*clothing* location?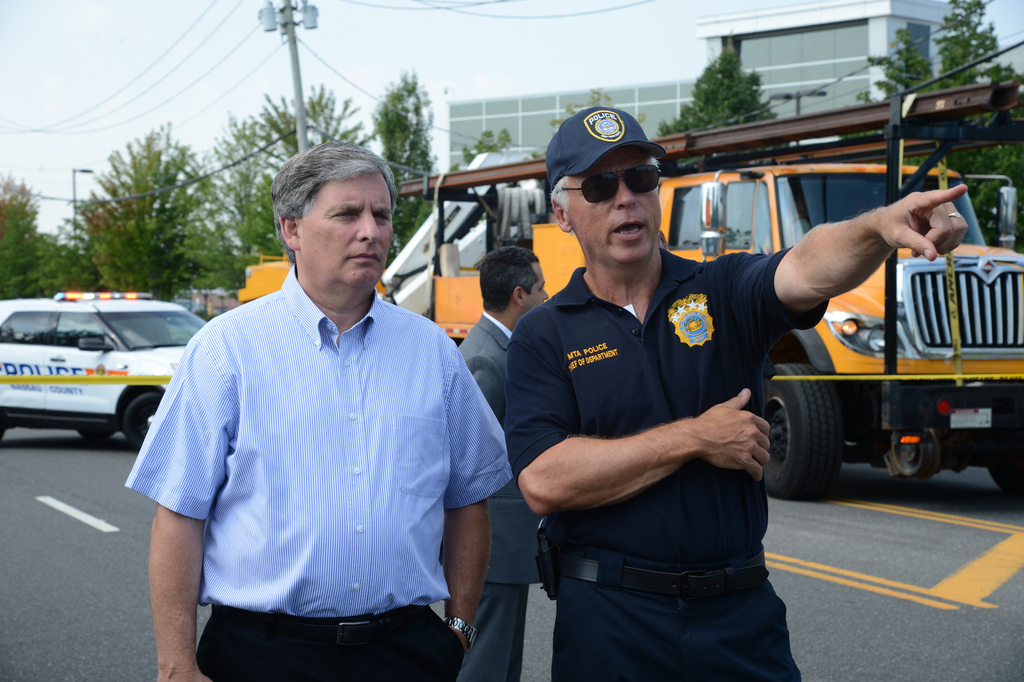
{"left": 121, "top": 263, "right": 517, "bottom": 681}
